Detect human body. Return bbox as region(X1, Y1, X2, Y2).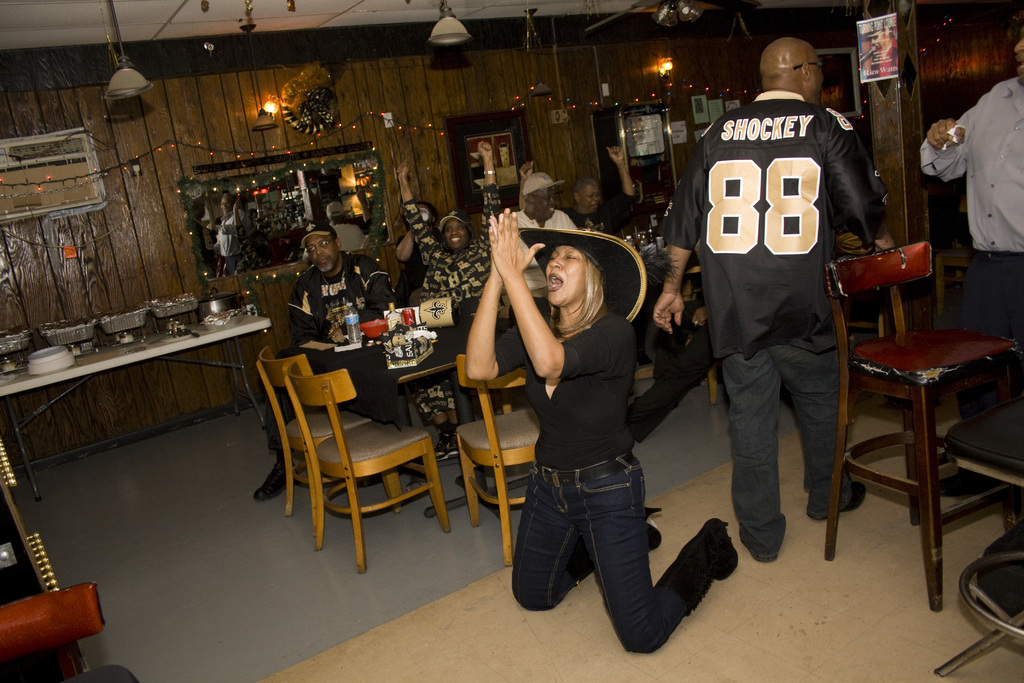
region(251, 250, 401, 499).
